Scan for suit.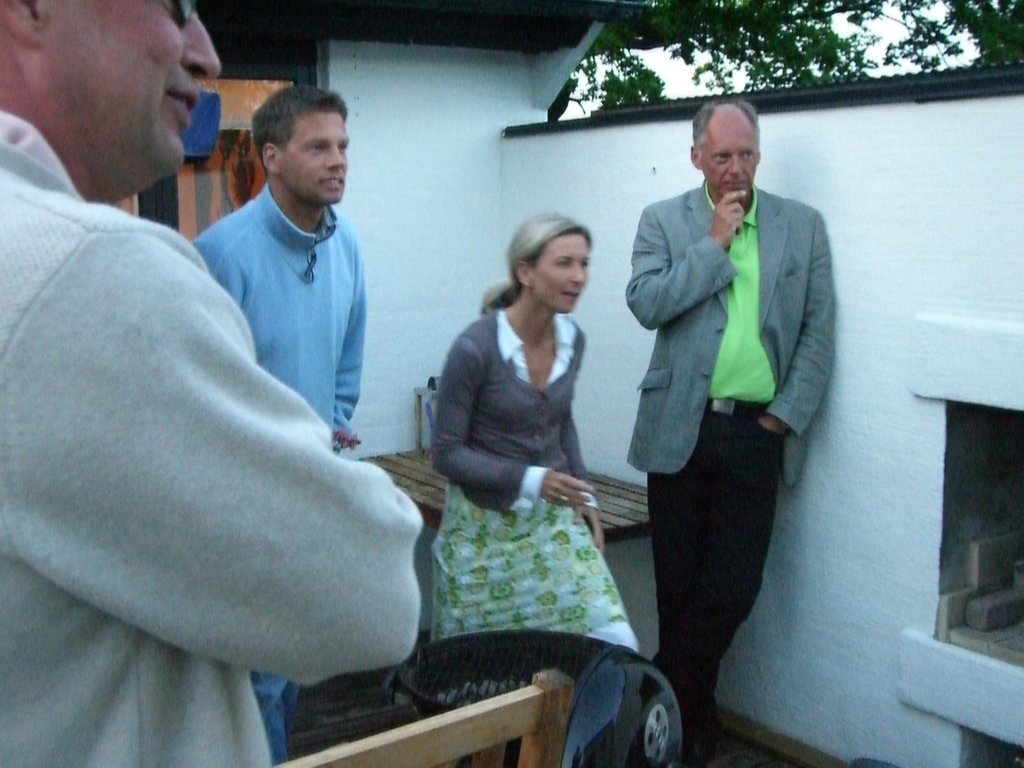
Scan result: [621,175,837,486].
